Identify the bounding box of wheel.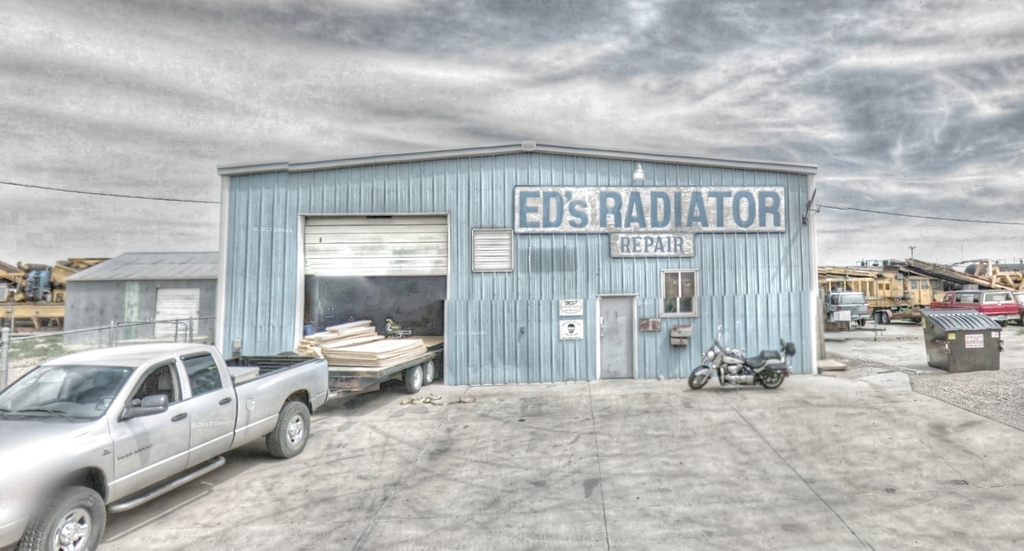
crop(687, 365, 714, 388).
